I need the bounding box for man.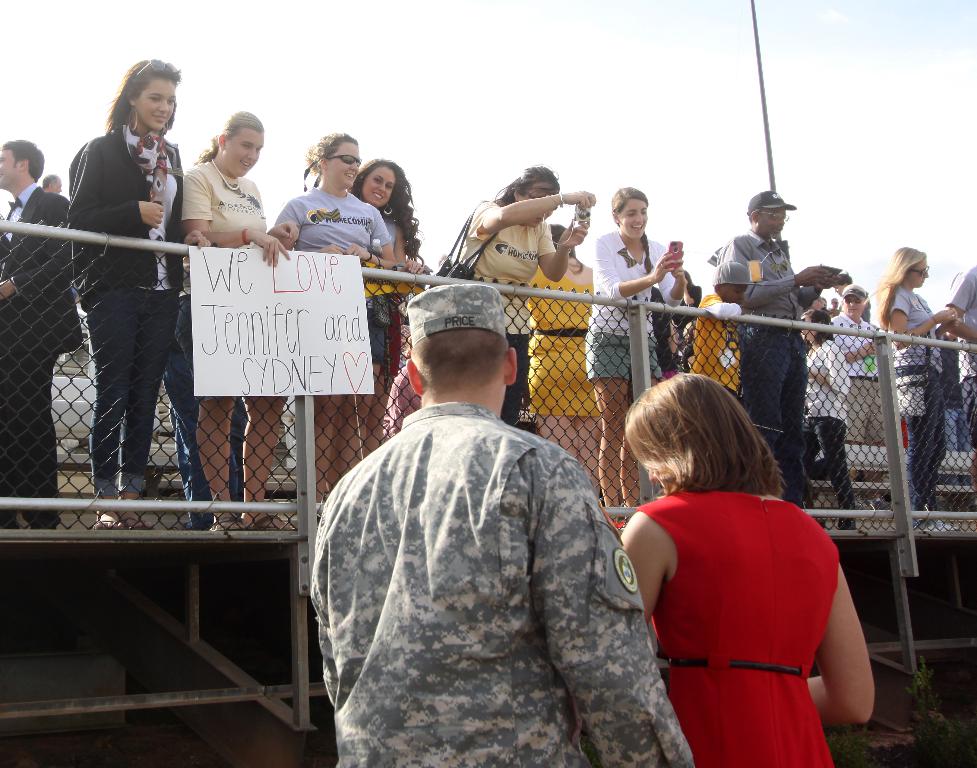
Here it is: box=[832, 285, 892, 510].
